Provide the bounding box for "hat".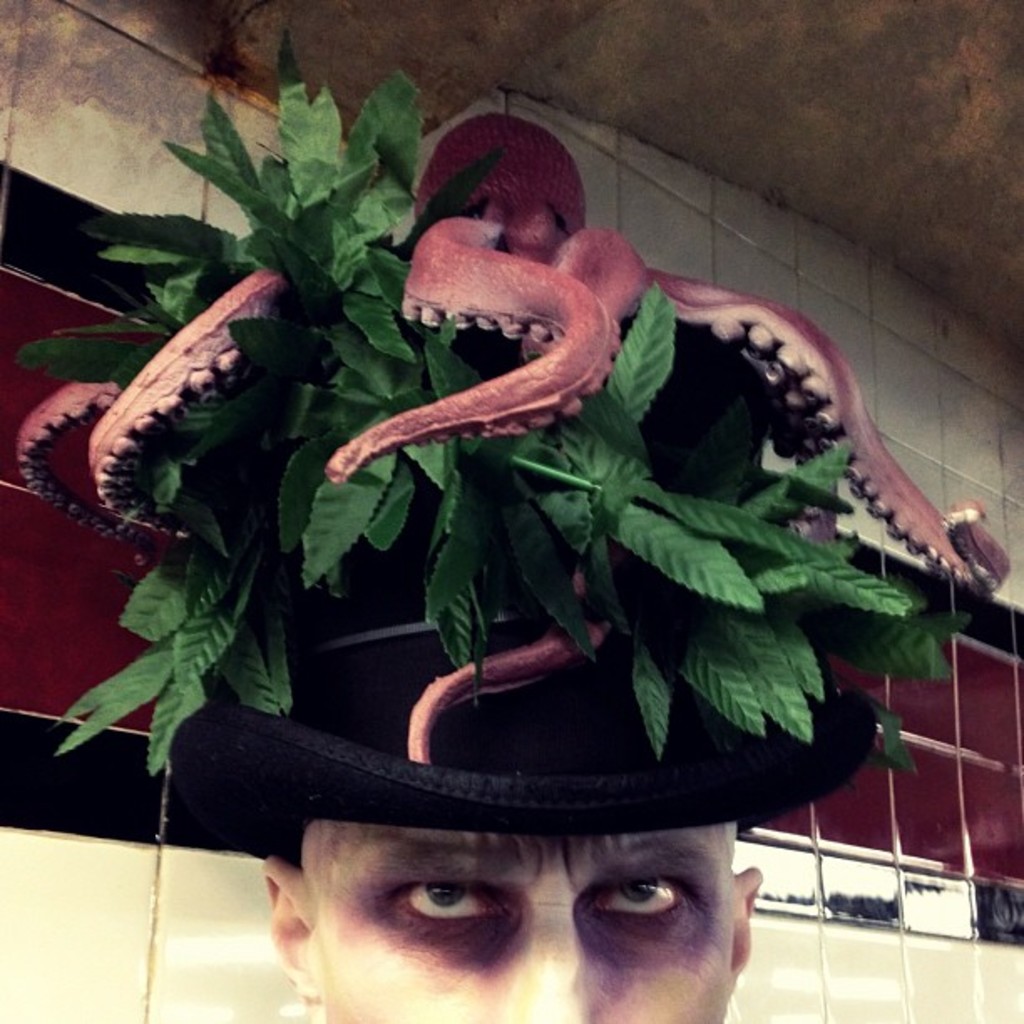
box(12, 32, 1007, 840).
